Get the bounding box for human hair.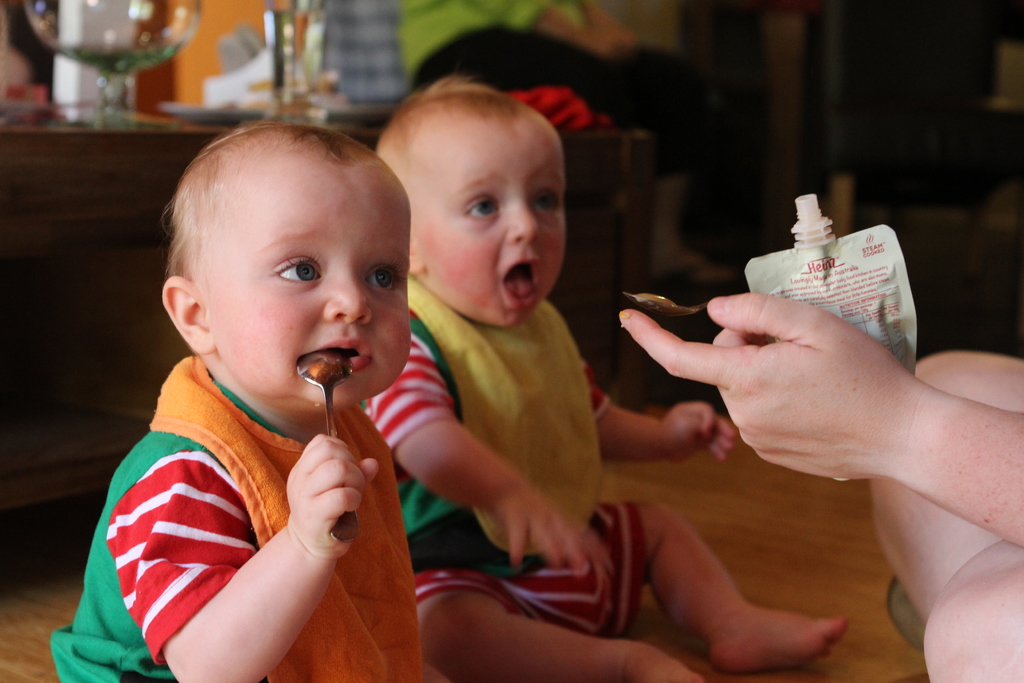
x1=168, y1=126, x2=403, y2=315.
